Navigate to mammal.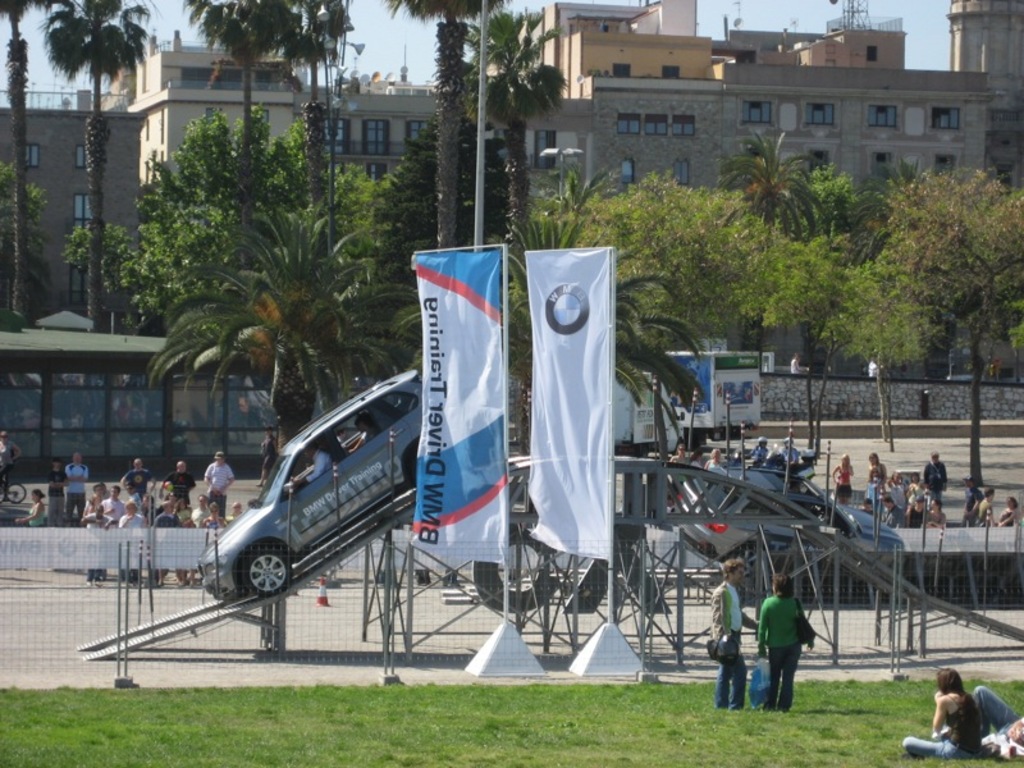
Navigation target: x1=255 y1=425 x2=280 y2=488.
